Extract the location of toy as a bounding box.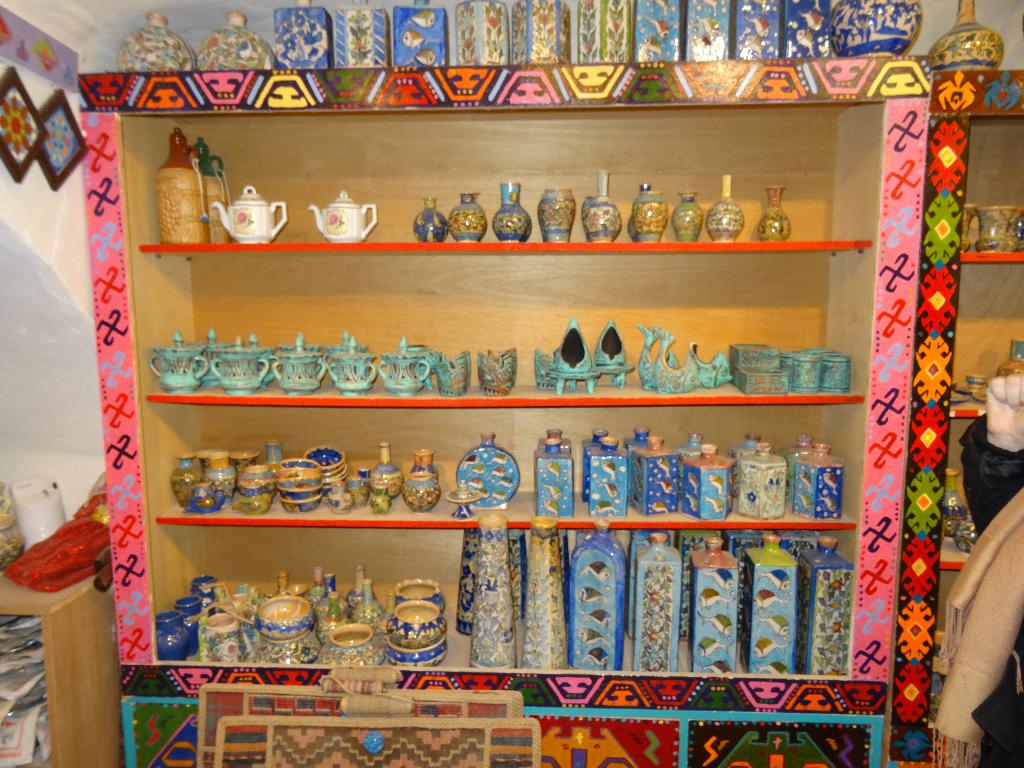
rect(628, 527, 667, 637).
